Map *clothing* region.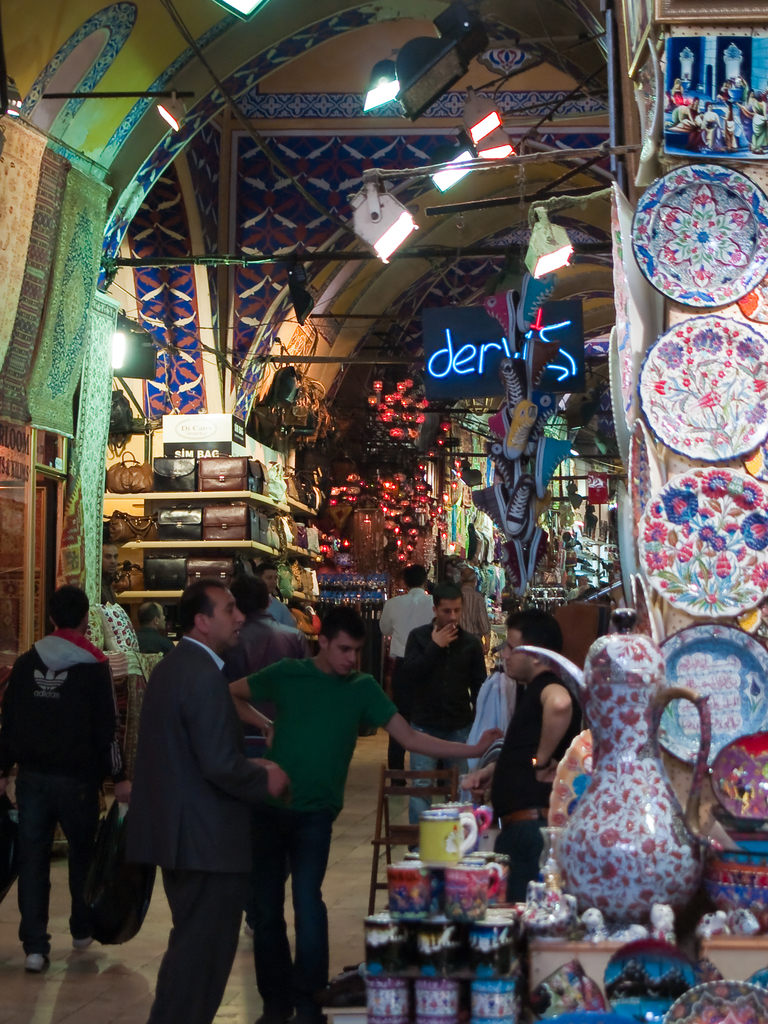
Mapped to <region>396, 620, 490, 843</region>.
